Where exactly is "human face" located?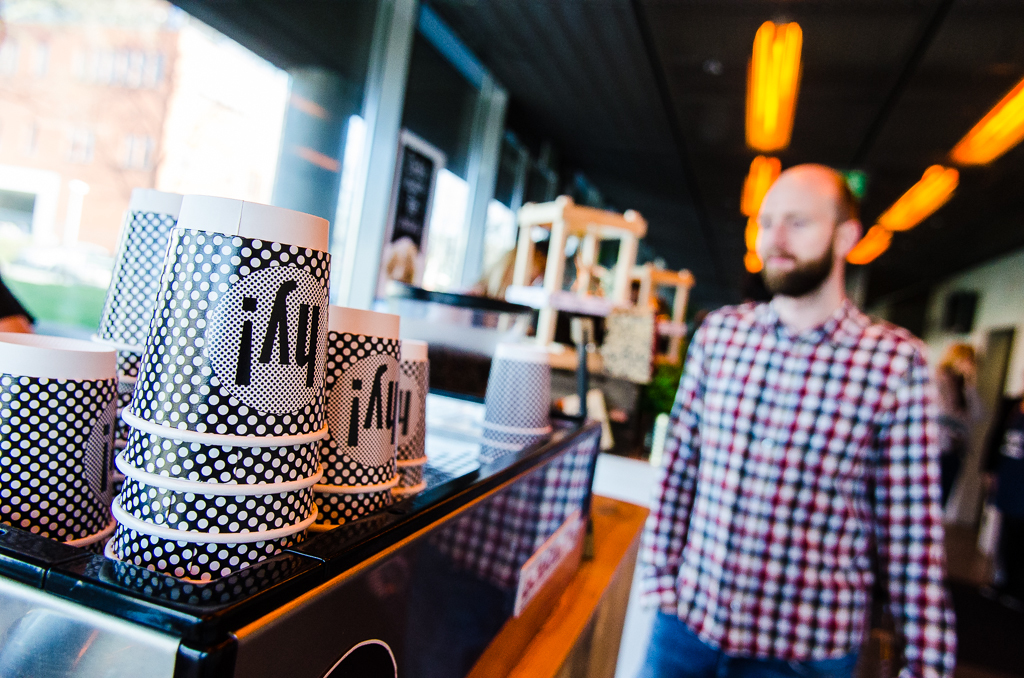
Its bounding box is 757:175:841:291.
